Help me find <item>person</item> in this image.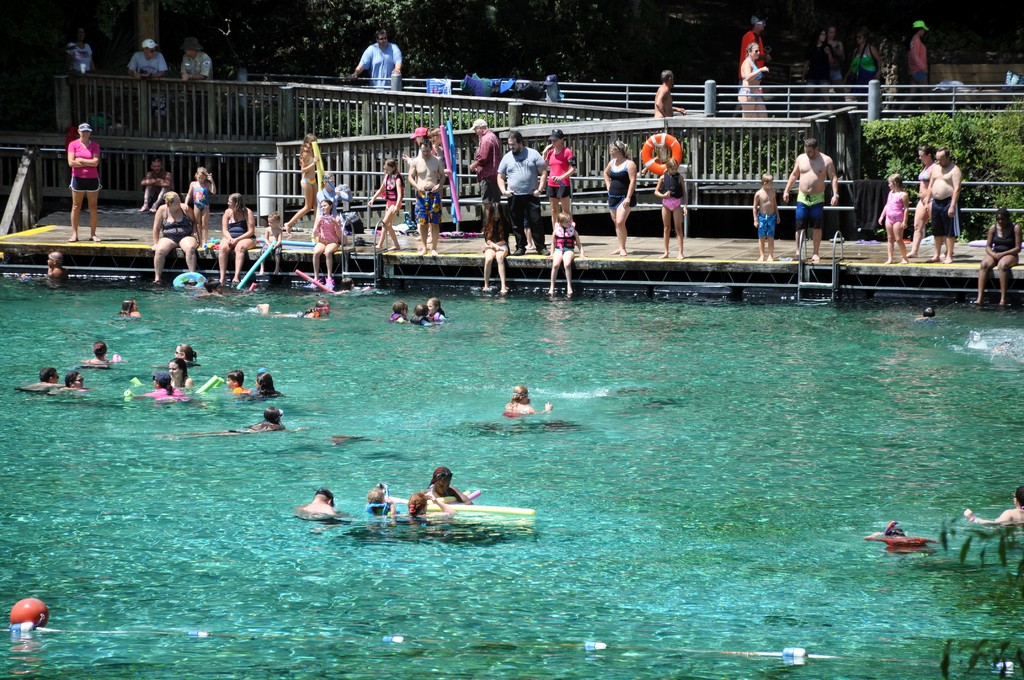
Found it: locate(968, 490, 1023, 529).
